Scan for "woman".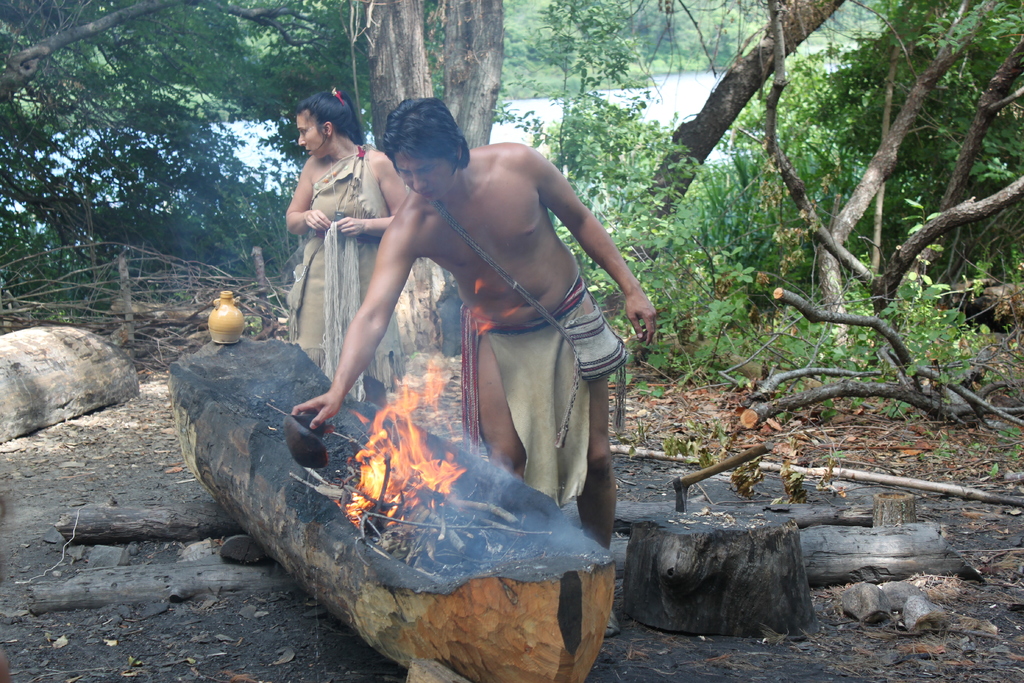
Scan result: l=290, t=89, r=406, b=399.
